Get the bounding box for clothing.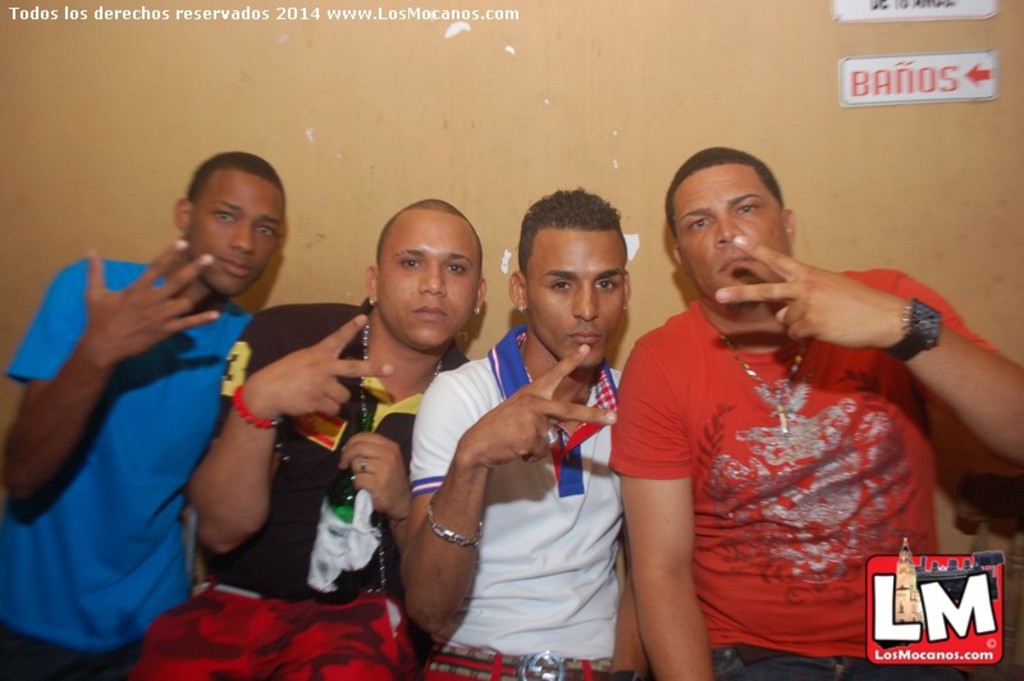
pyautogui.locateOnScreen(137, 310, 467, 680).
